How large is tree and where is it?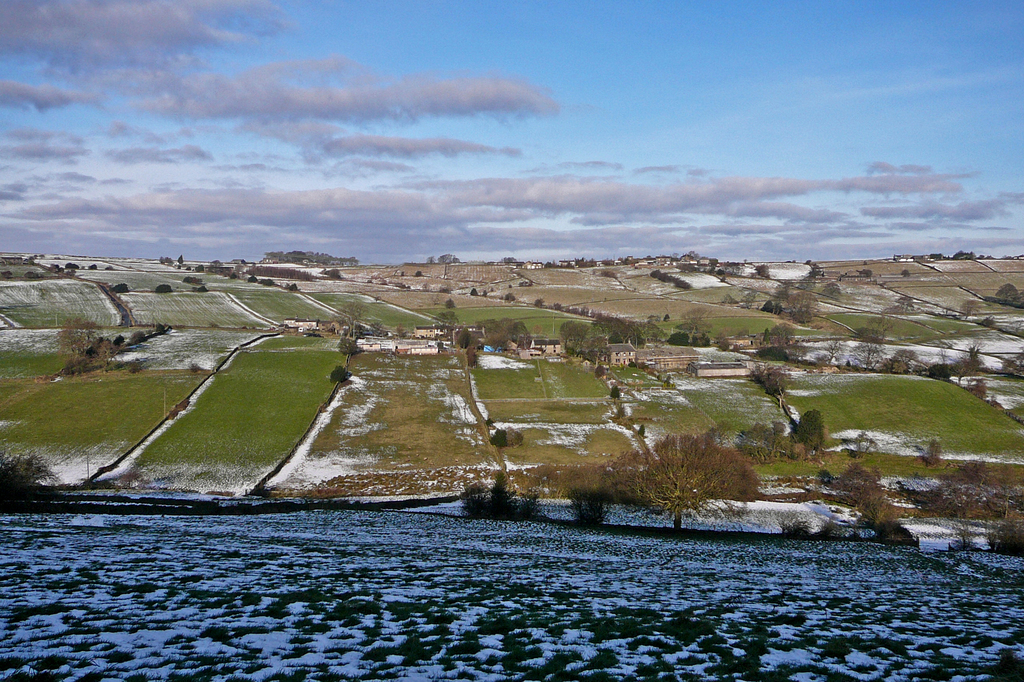
Bounding box: BBox(396, 322, 406, 339).
